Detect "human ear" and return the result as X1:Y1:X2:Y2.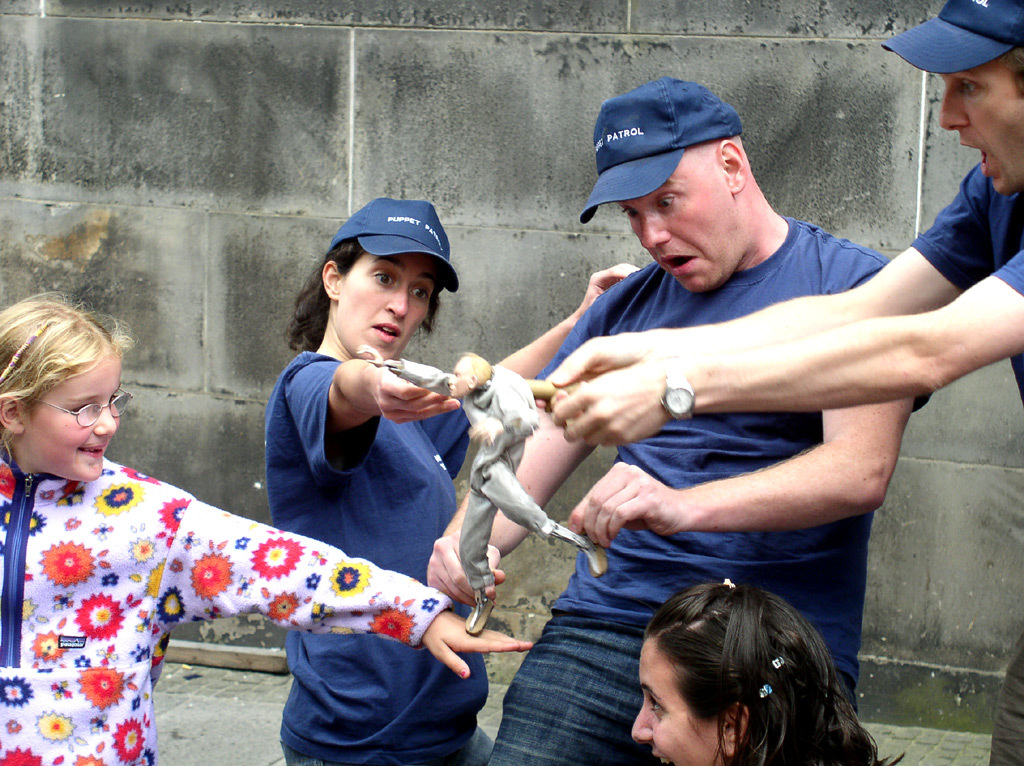
718:141:746:194.
